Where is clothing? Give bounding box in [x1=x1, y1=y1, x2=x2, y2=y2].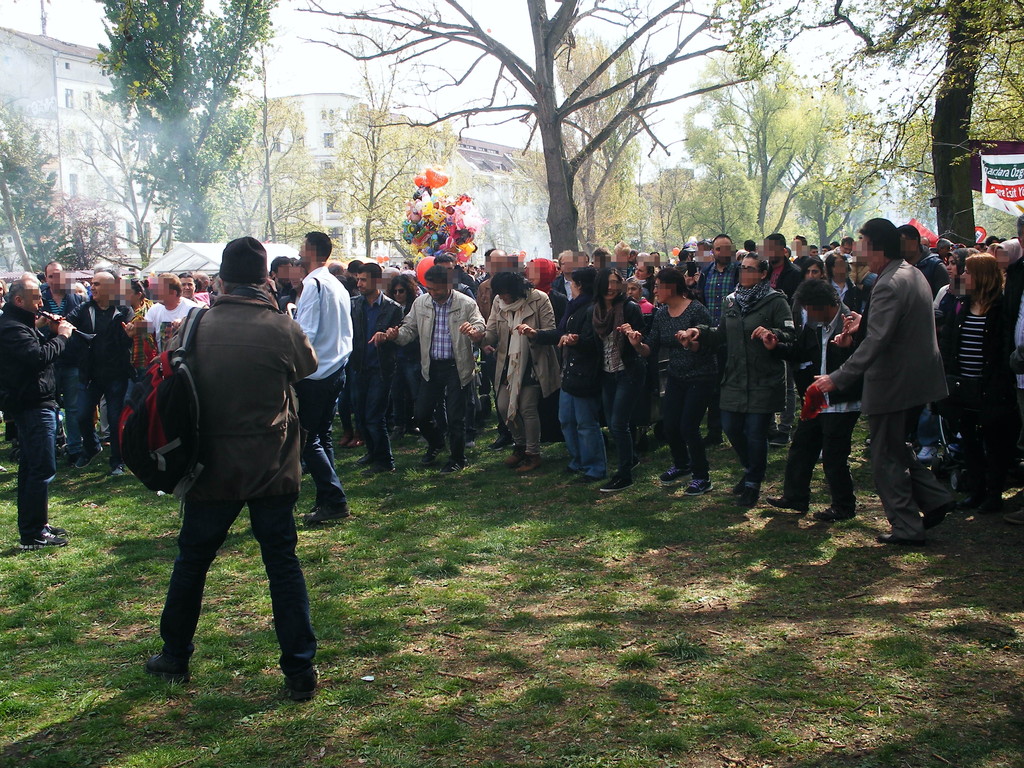
[x1=412, y1=358, x2=468, y2=462].
